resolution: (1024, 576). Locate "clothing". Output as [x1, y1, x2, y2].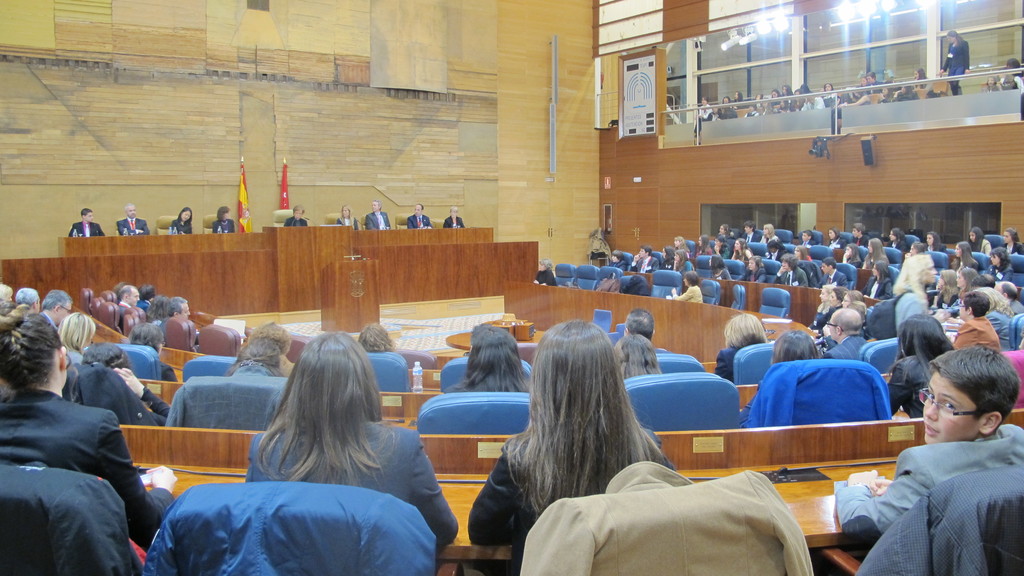
[719, 108, 732, 116].
